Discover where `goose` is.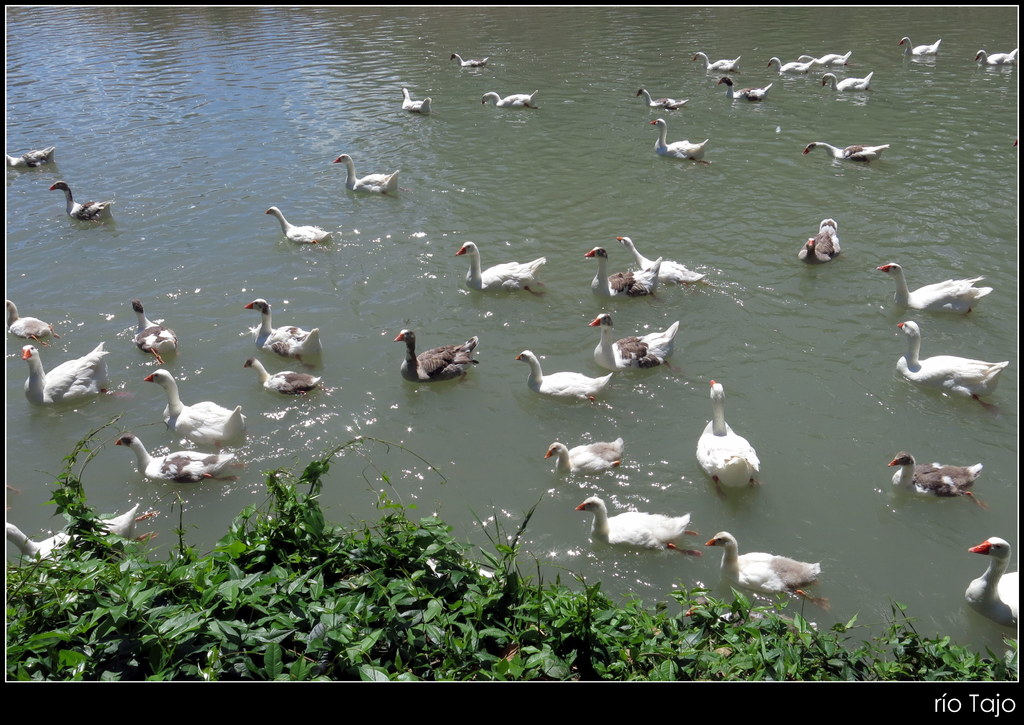
Discovered at locate(246, 299, 325, 364).
